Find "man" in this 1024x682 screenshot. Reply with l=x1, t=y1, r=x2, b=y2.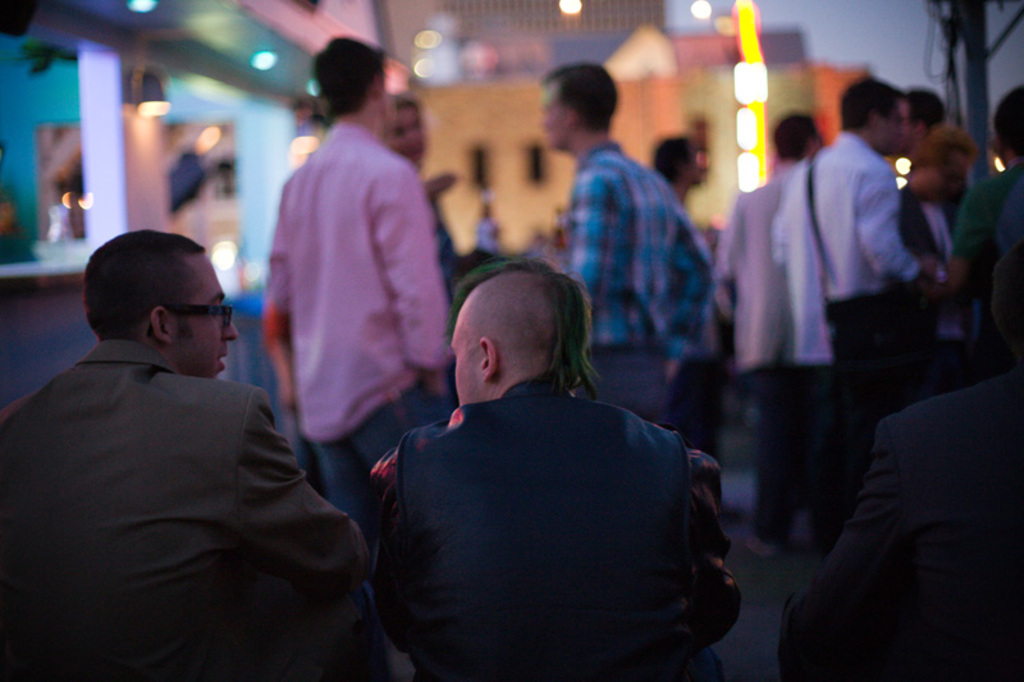
l=696, t=105, r=835, b=553.
